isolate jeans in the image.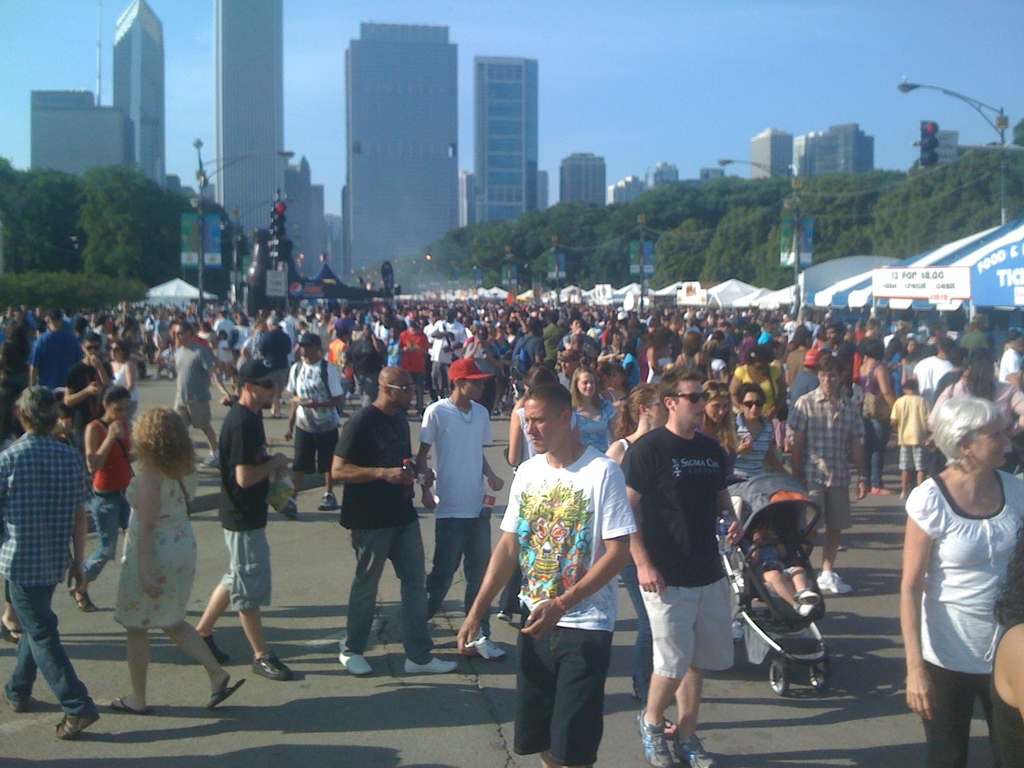
Isolated region: [x1=333, y1=515, x2=438, y2=660].
